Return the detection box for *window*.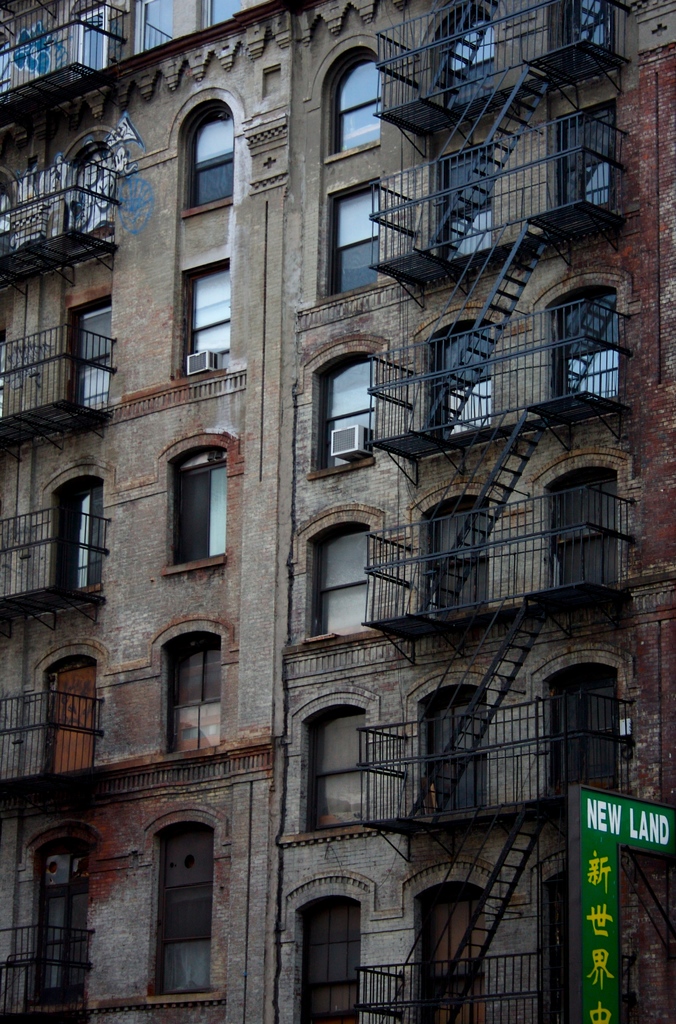
locate(418, 0, 491, 113).
